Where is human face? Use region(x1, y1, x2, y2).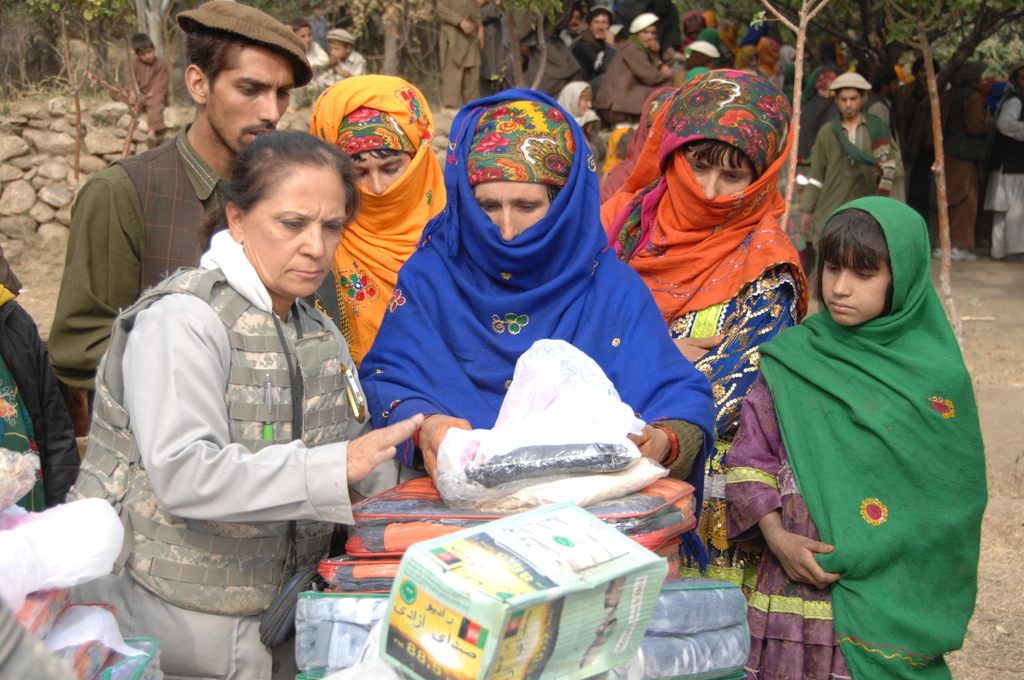
region(821, 232, 892, 327).
